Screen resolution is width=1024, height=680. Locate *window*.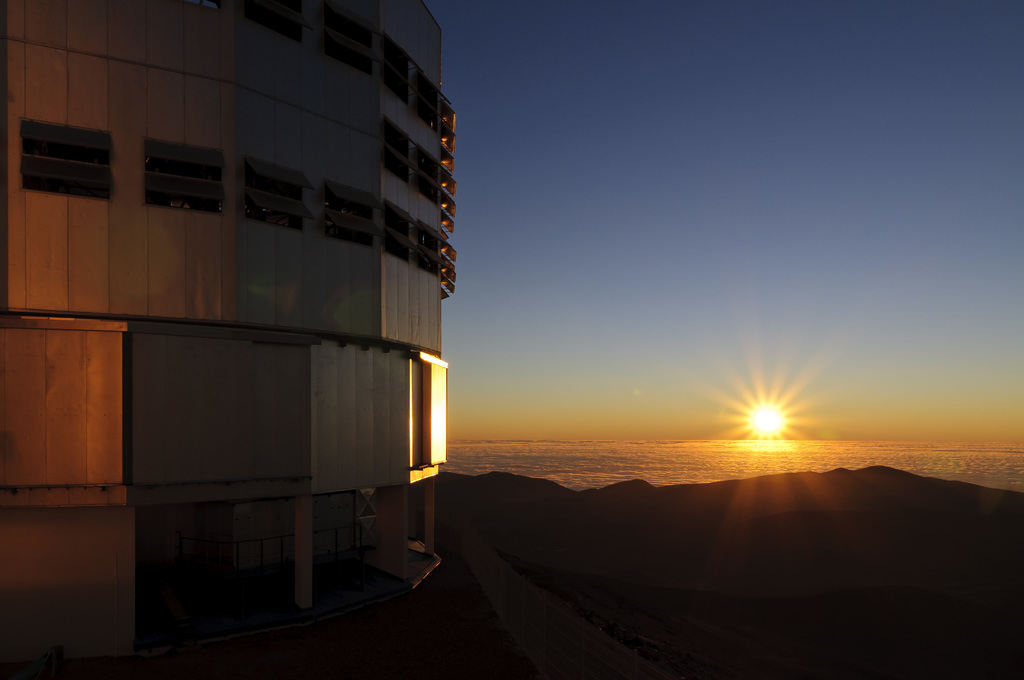
x1=382, y1=197, x2=415, y2=268.
